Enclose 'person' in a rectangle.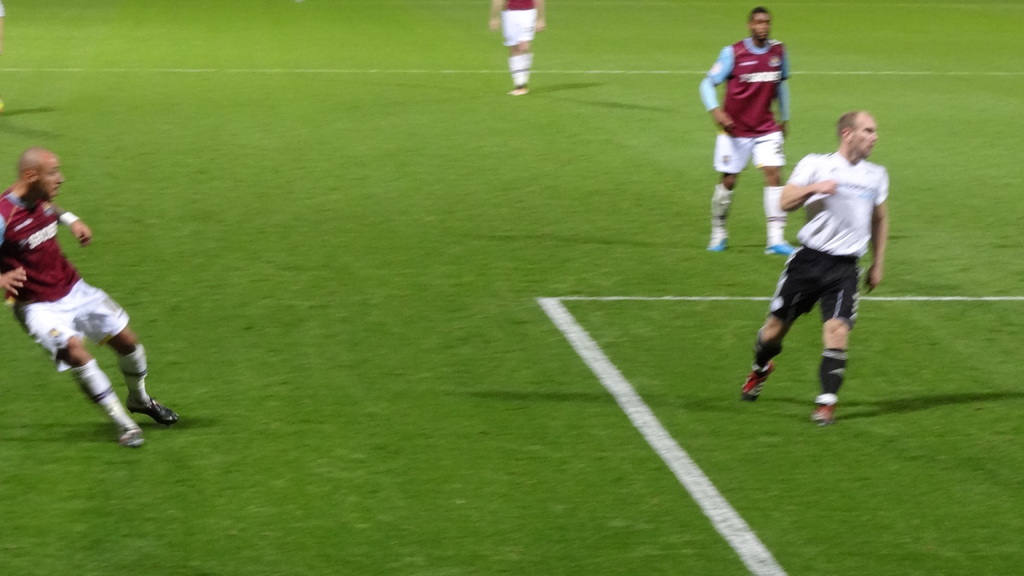
(x1=735, y1=104, x2=892, y2=421).
